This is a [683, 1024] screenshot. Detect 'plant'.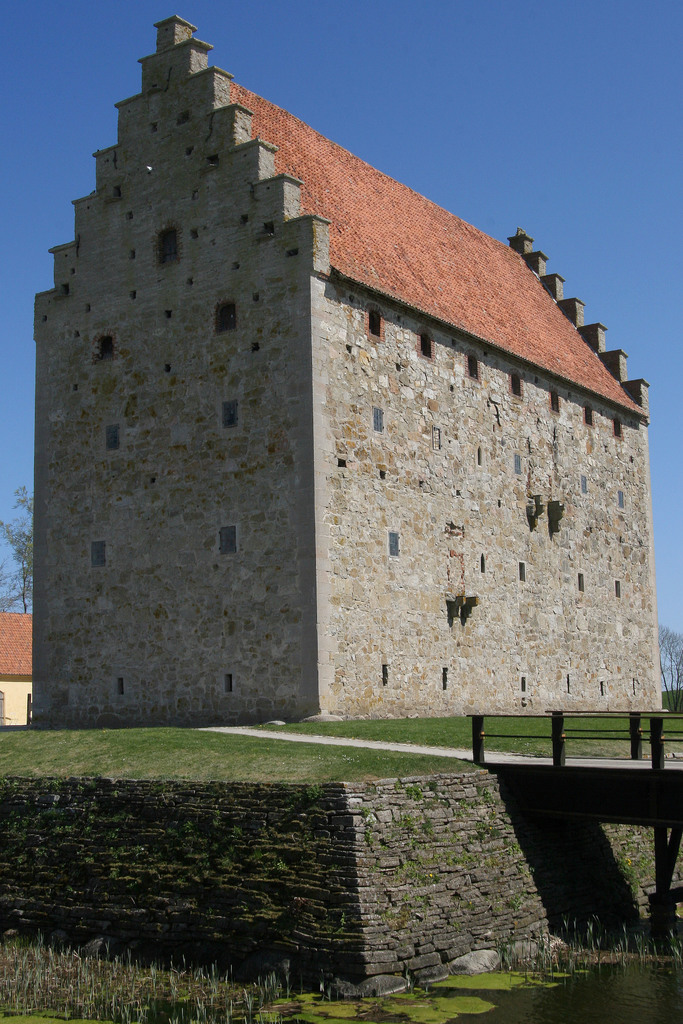
[0,708,682,781].
